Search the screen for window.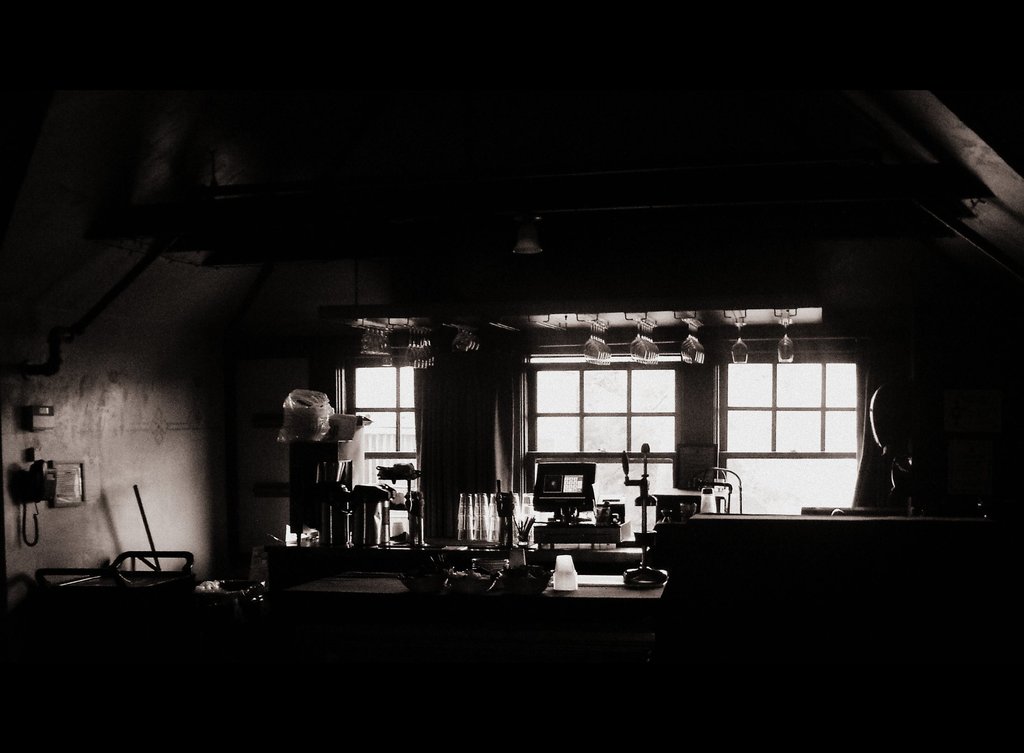
Found at [525, 351, 676, 531].
